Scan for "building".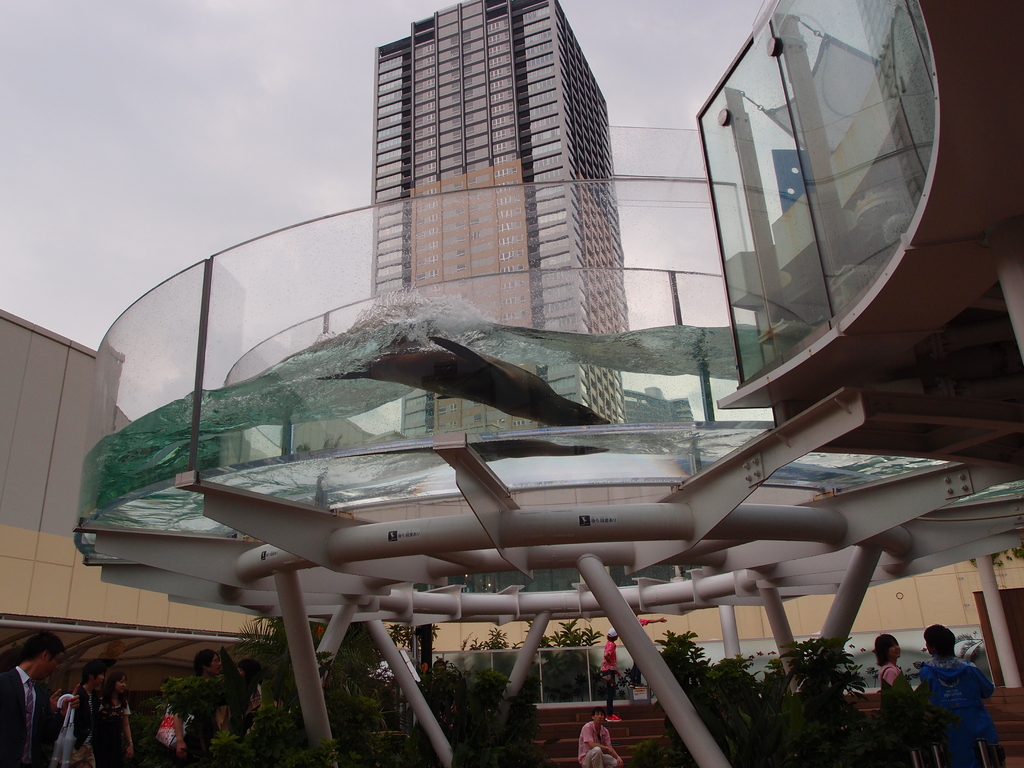
Scan result: <region>366, 3, 609, 621</region>.
